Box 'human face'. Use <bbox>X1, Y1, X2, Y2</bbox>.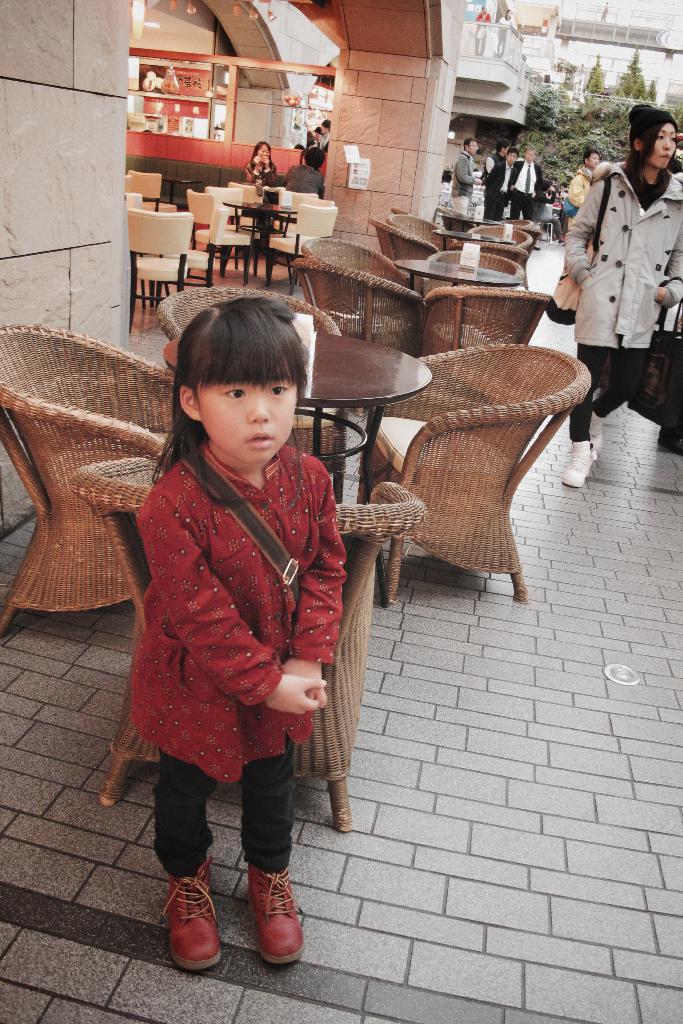
<bbox>199, 385, 299, 466</bbox>.
